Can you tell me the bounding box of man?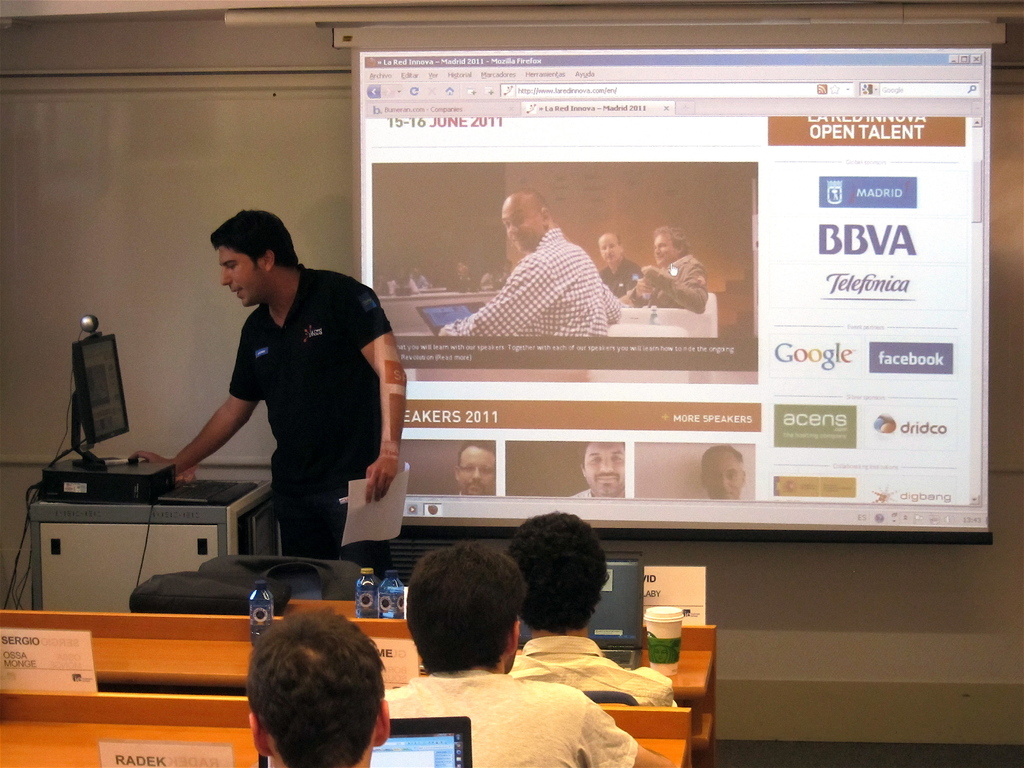
{"x1": 572, "y1": 439, "x2": 627, "y2": 496}.
